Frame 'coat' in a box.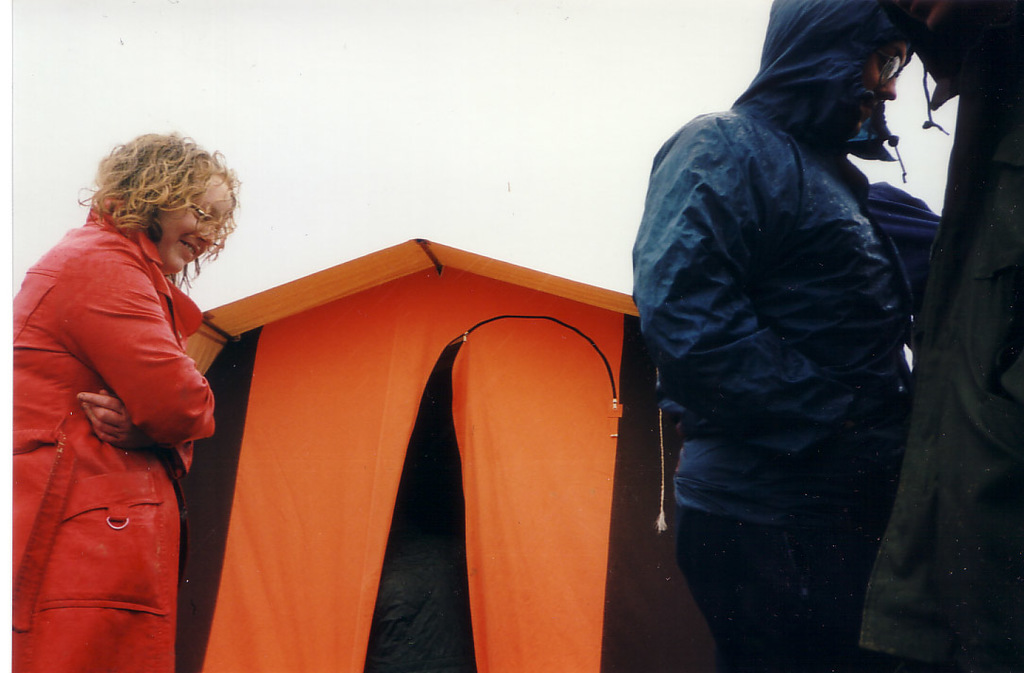
pyautogui.locateOnScreen(25, 164, 226, 638).
